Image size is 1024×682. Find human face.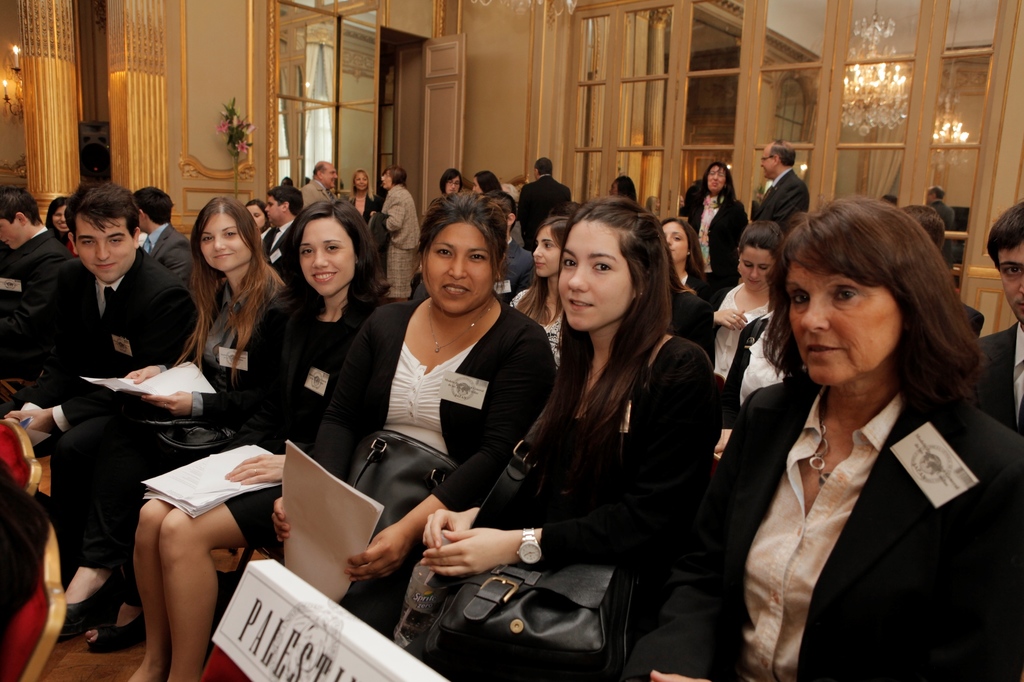
x1=787 y1=264 x2=902 y2=384.
